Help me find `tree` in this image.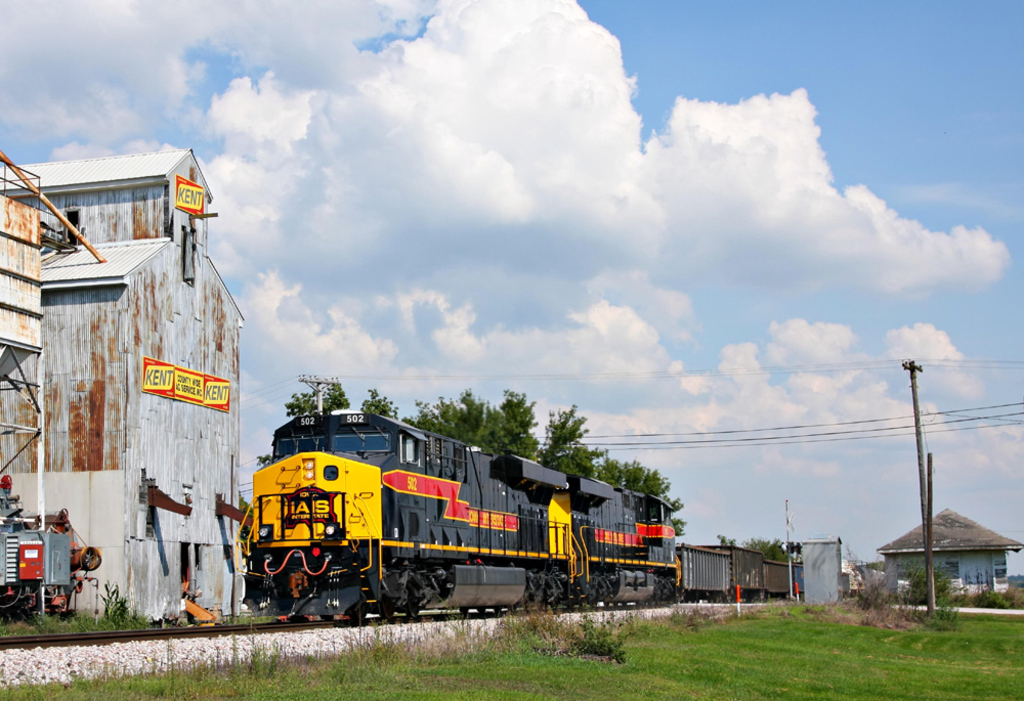
Found it: l=715, t=533, r=802, b=564.
